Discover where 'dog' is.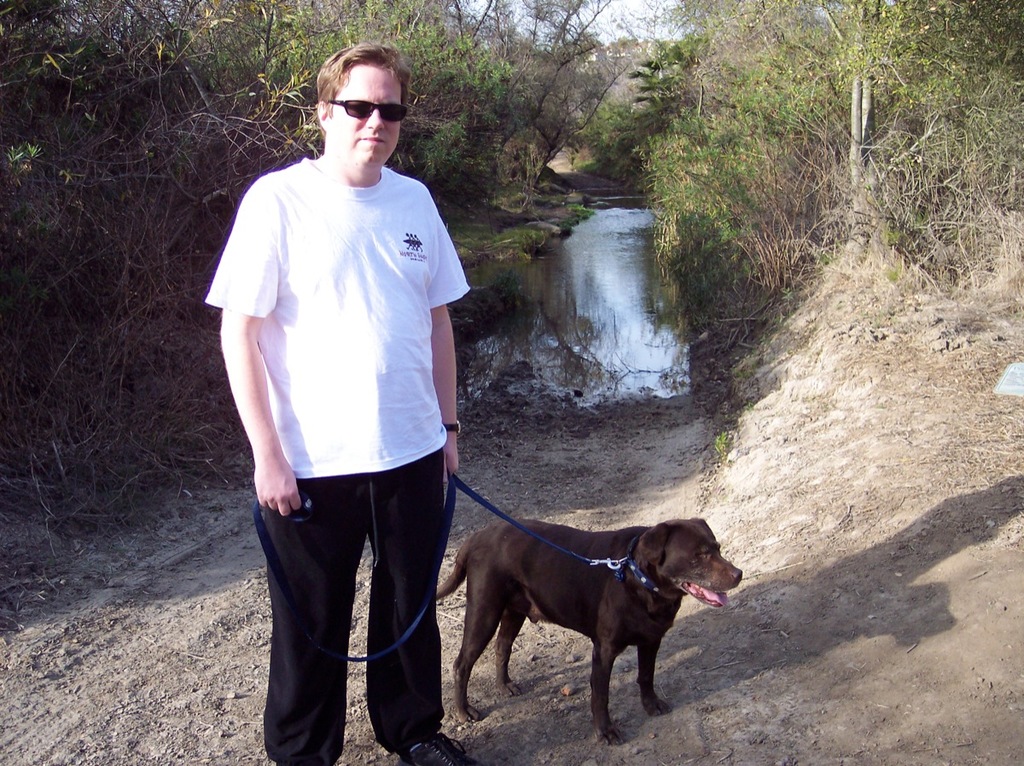
Discovered at (x1=434, y1=519, x2=742, y2=747).
